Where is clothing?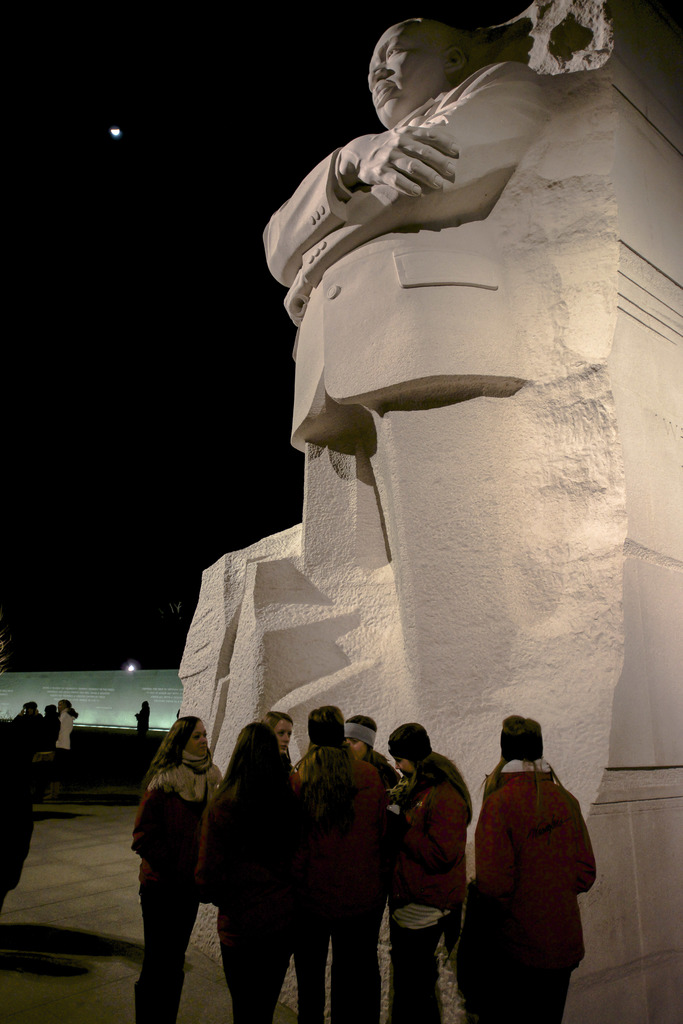
x1=0, y1=722, x2=35, y2=909.
